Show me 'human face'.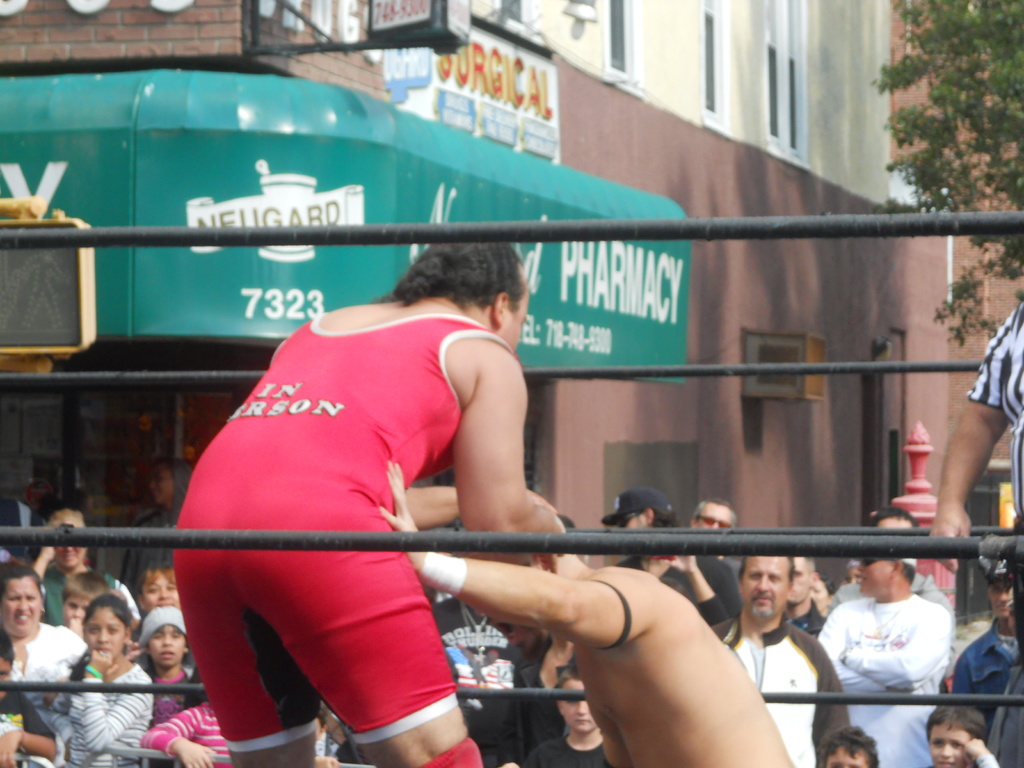
'human face' is here: box=[54, 523, 84, 569].
